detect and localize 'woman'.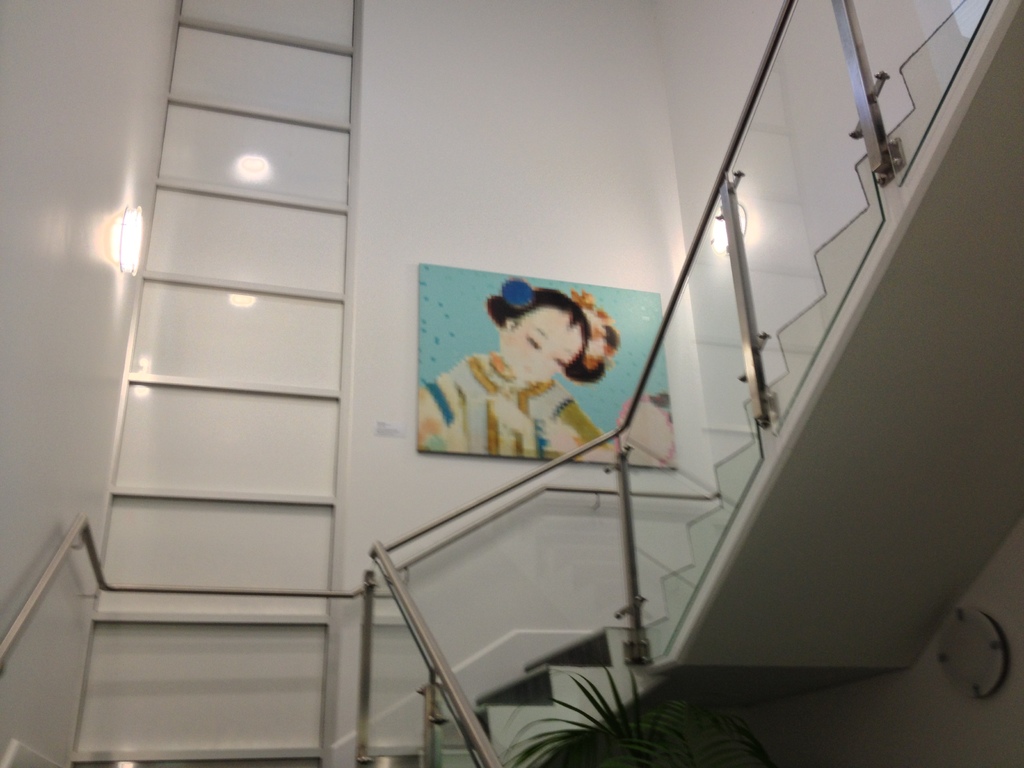
Localized at rect(422, 271, 632, 451).
